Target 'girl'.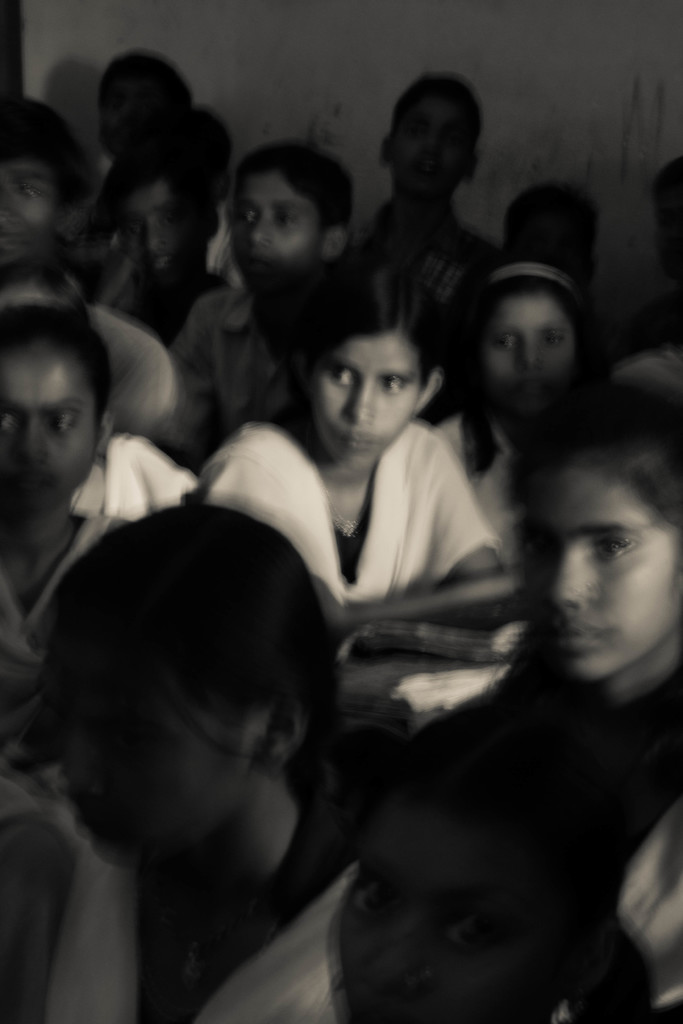
Target region: l=440, t=246, r=597, b=547.
